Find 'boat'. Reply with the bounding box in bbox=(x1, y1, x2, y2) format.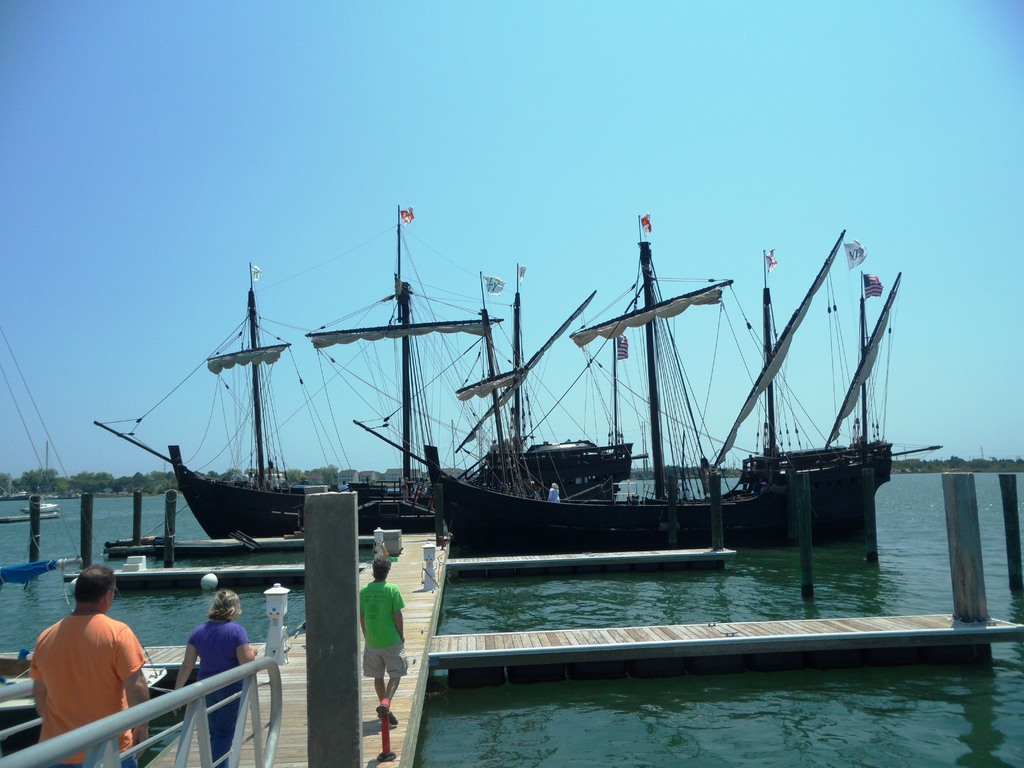
bbox=(28, 497, 58, 511).
